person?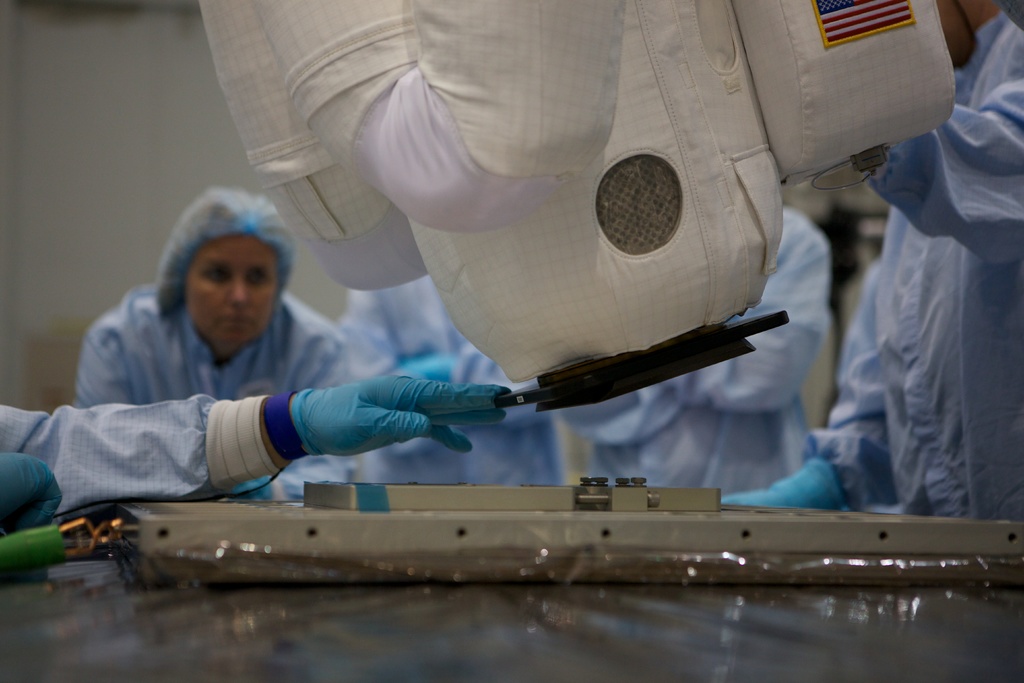
<region>719, 0, 1023, 522</region>
